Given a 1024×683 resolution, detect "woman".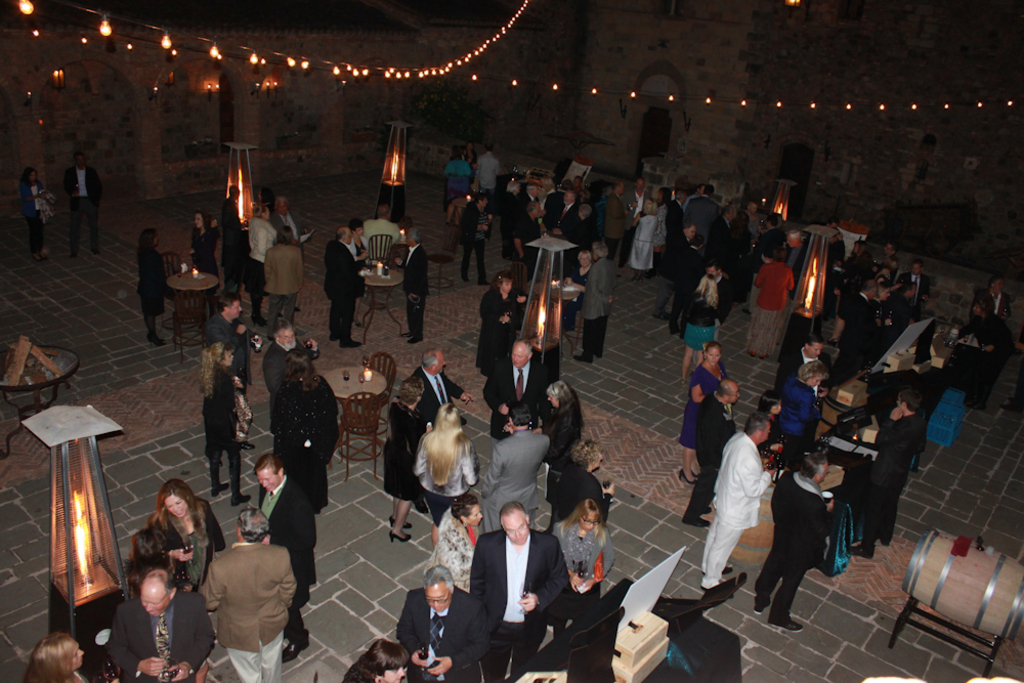
(left=548, top=434, right=615, bottom=537).
